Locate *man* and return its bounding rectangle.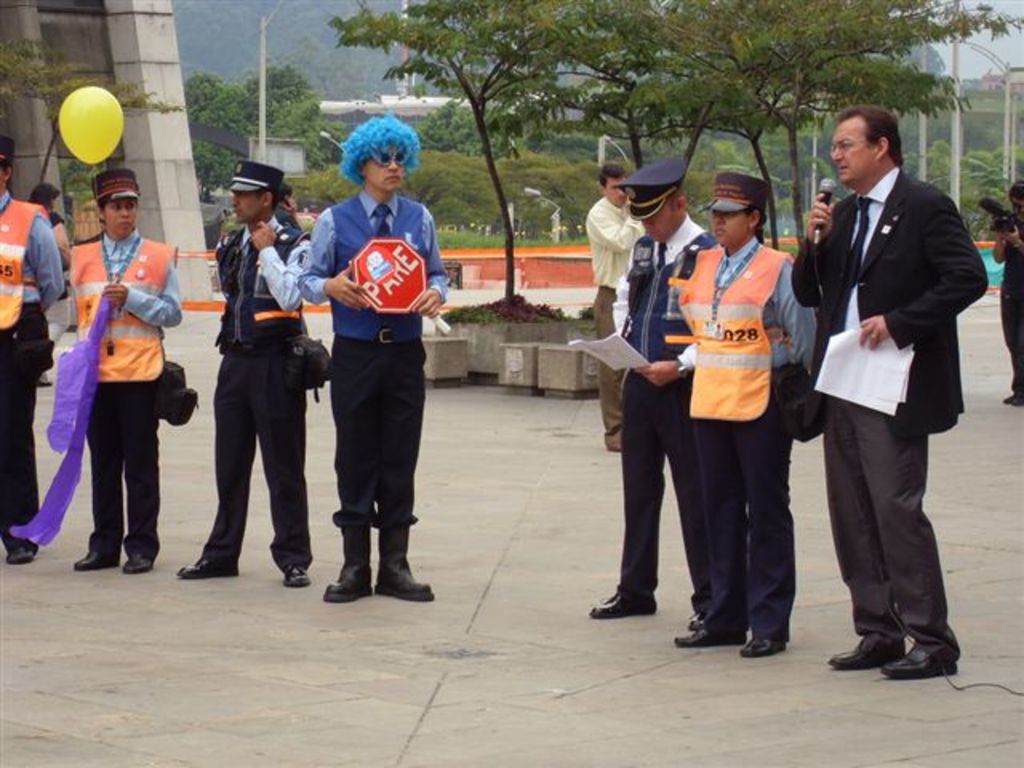
bbox=[0, 136, 70, 573].
